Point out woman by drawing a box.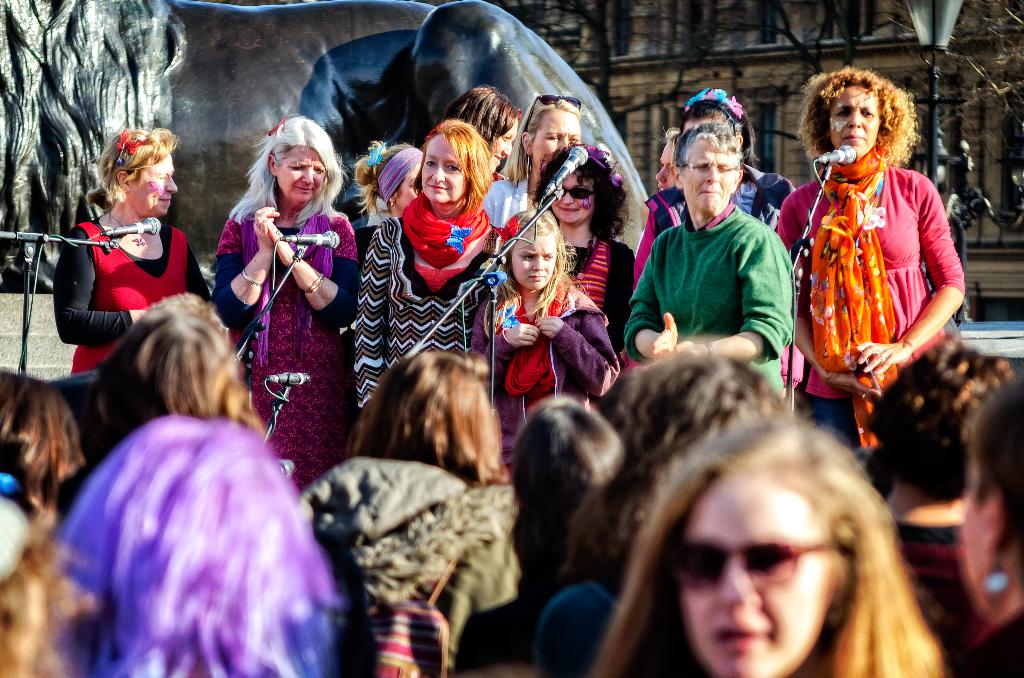
0:362:90:522.
